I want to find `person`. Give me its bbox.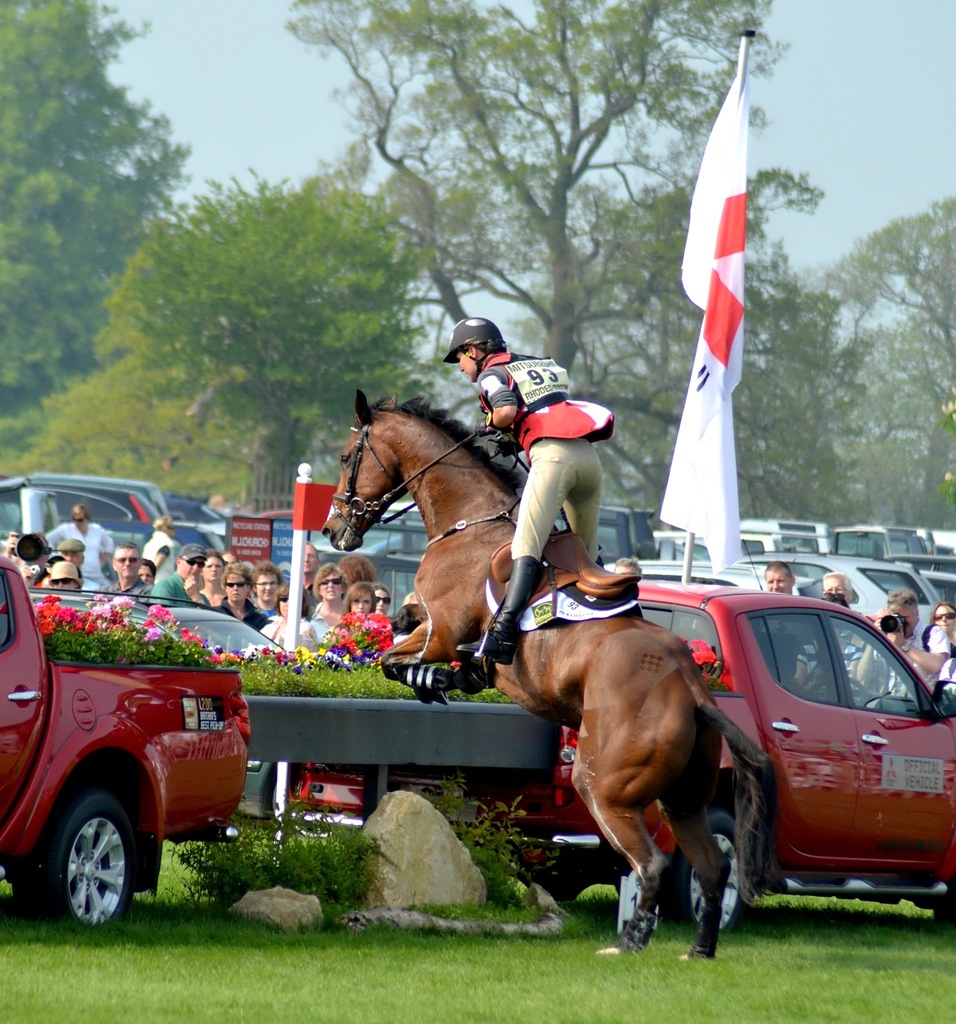
x1=852 y1=584 x2=947 y2=689.
